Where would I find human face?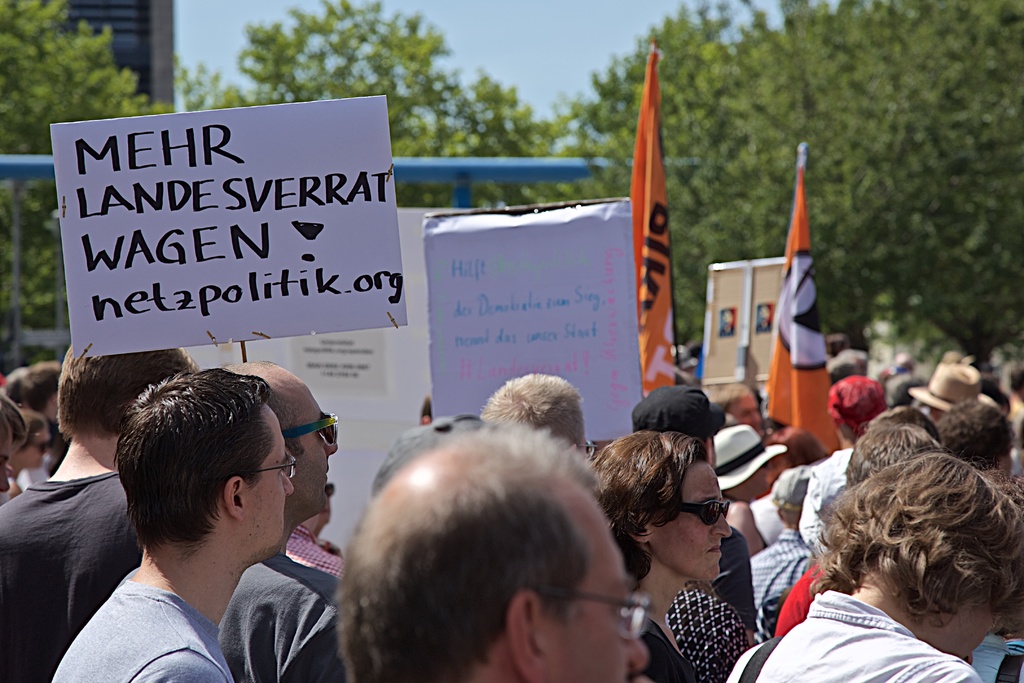
At locate(291, 386, 338, 511).
